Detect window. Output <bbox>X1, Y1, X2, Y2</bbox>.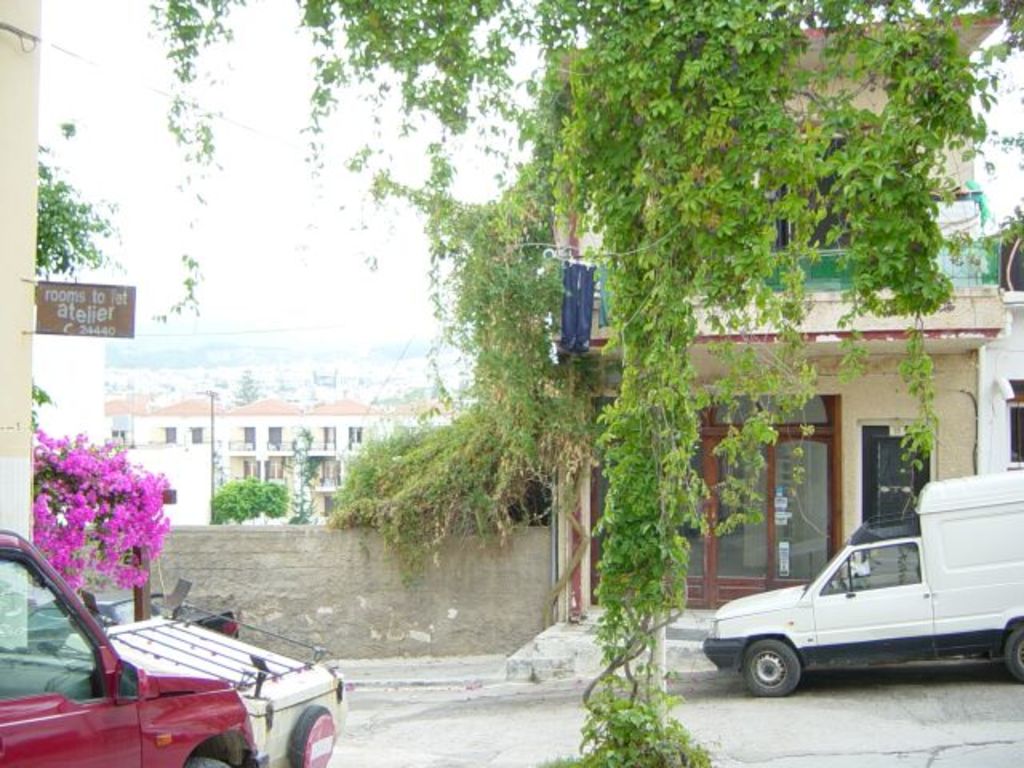
<bbox>597, 395, 843, 582</bbox>.
